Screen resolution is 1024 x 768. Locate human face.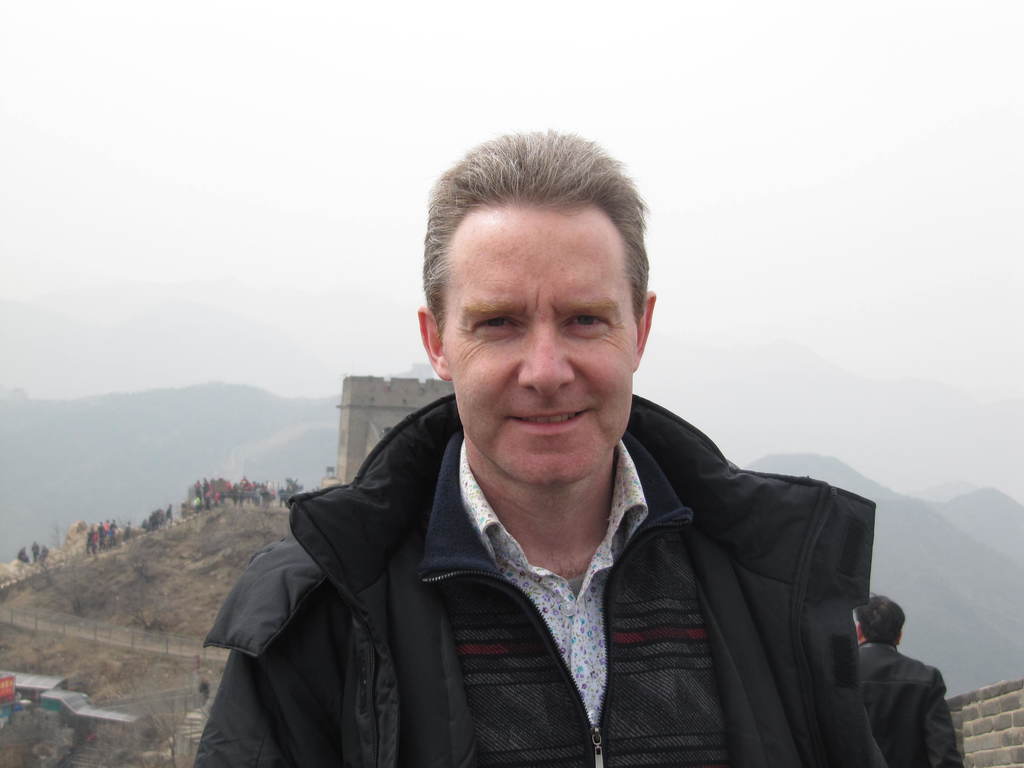
<region>441, 200, 638, 487</region>.
